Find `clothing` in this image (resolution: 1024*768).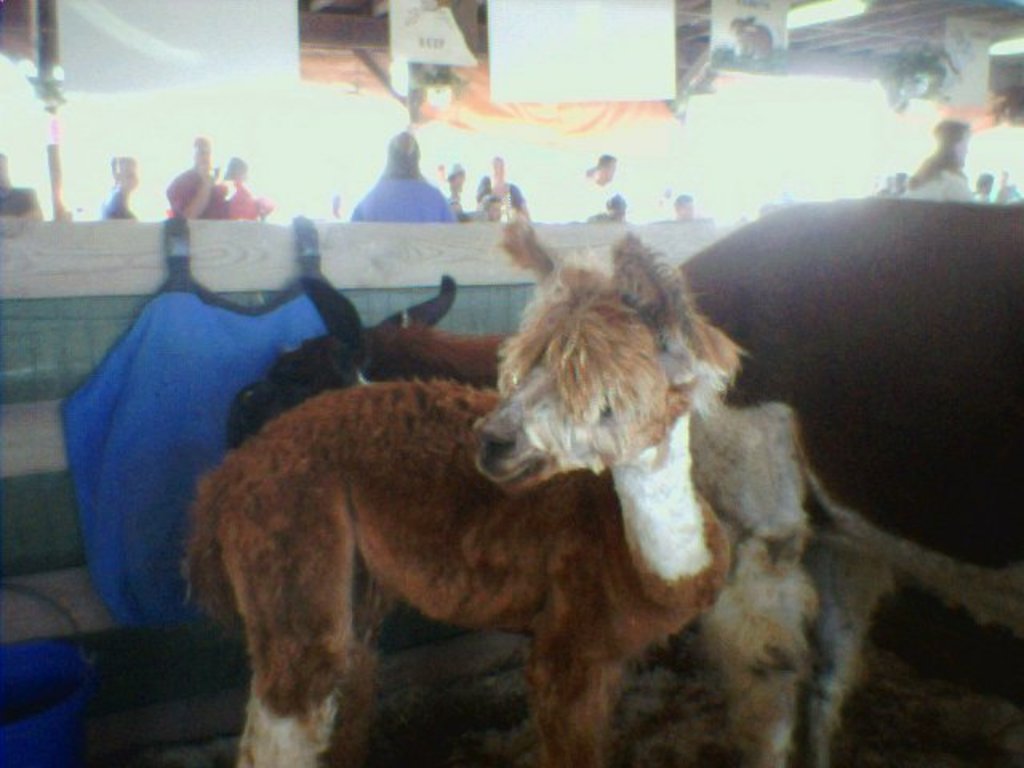
496:178:525:211.
